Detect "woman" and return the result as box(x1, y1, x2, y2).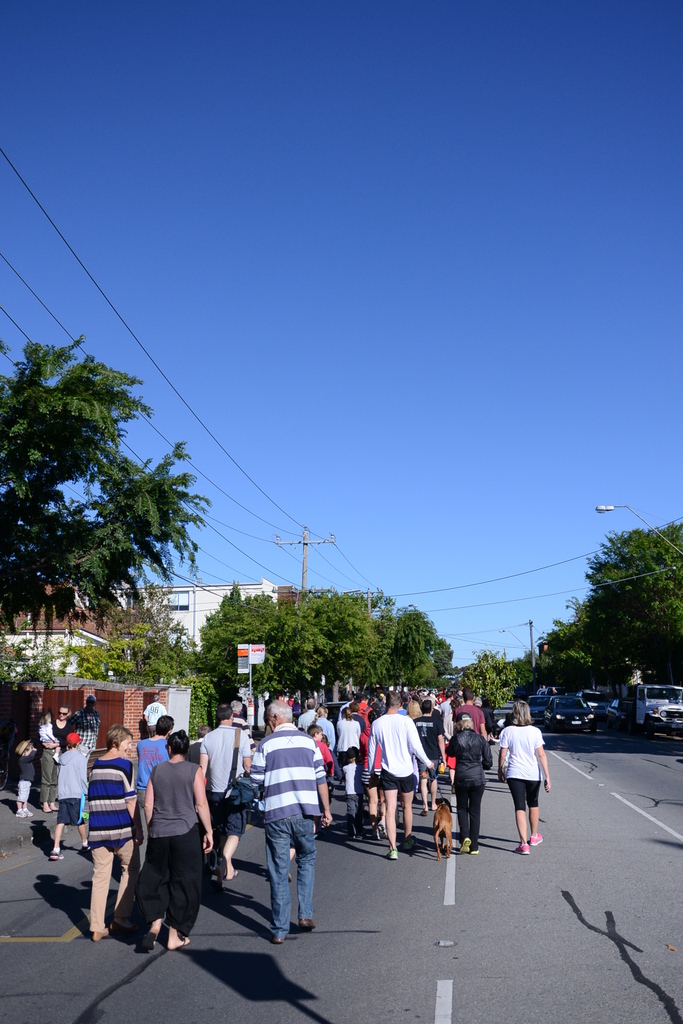
box(124, 719, 211, 962).
